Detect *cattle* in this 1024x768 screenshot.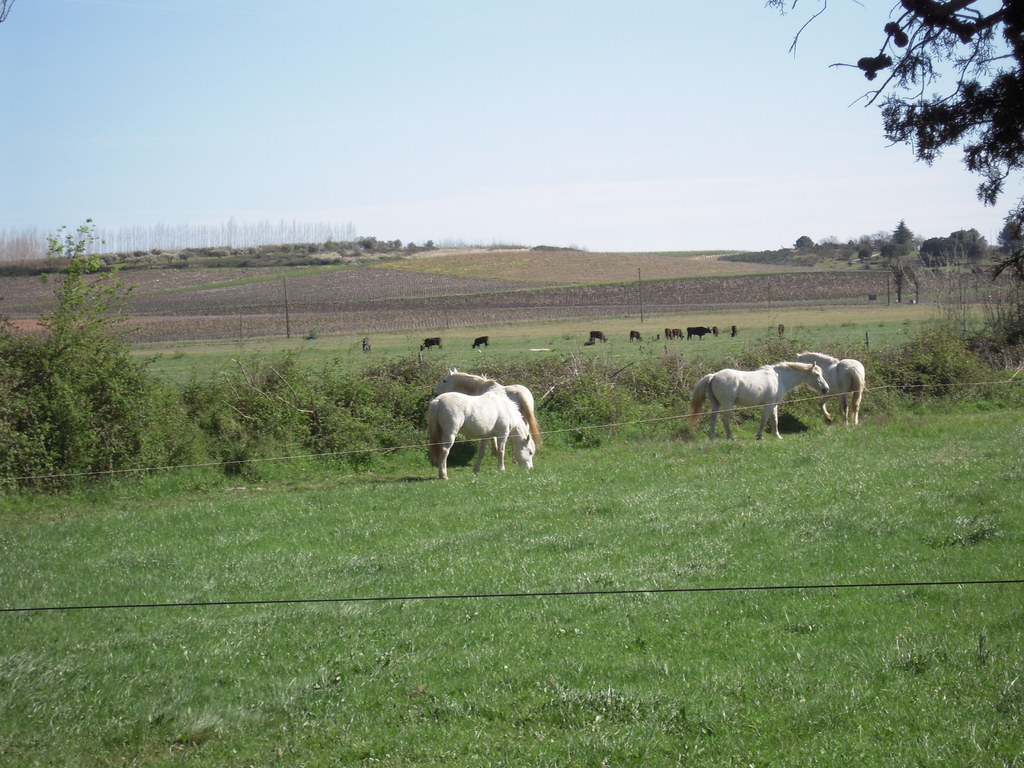
Detection: <region>673, 328, 683, 336</region>.
